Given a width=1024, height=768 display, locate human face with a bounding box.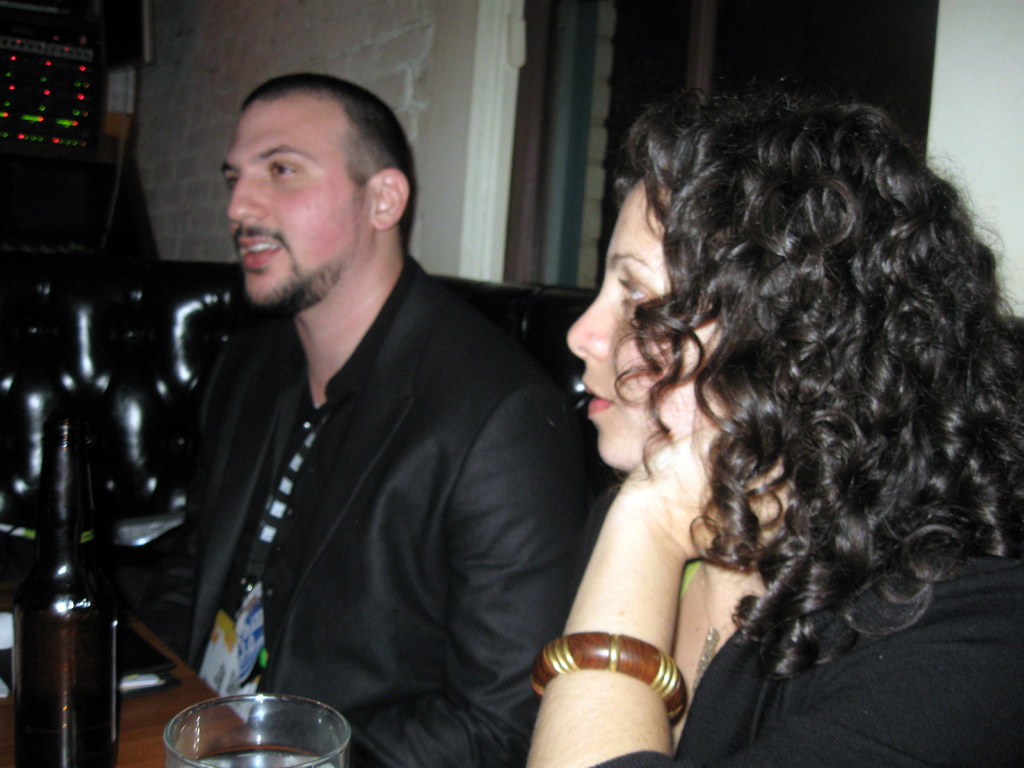
Located: (x1=218, y1=103, x2=365, y2=309).
